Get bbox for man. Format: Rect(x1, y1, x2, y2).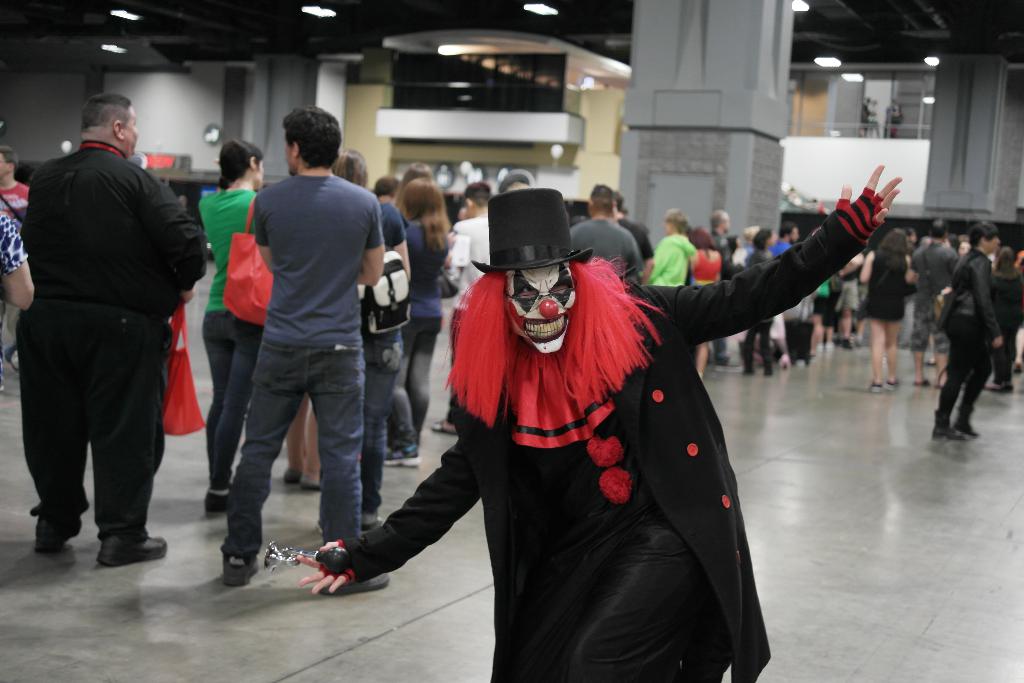
Rect(12, 93, 218, 586).
